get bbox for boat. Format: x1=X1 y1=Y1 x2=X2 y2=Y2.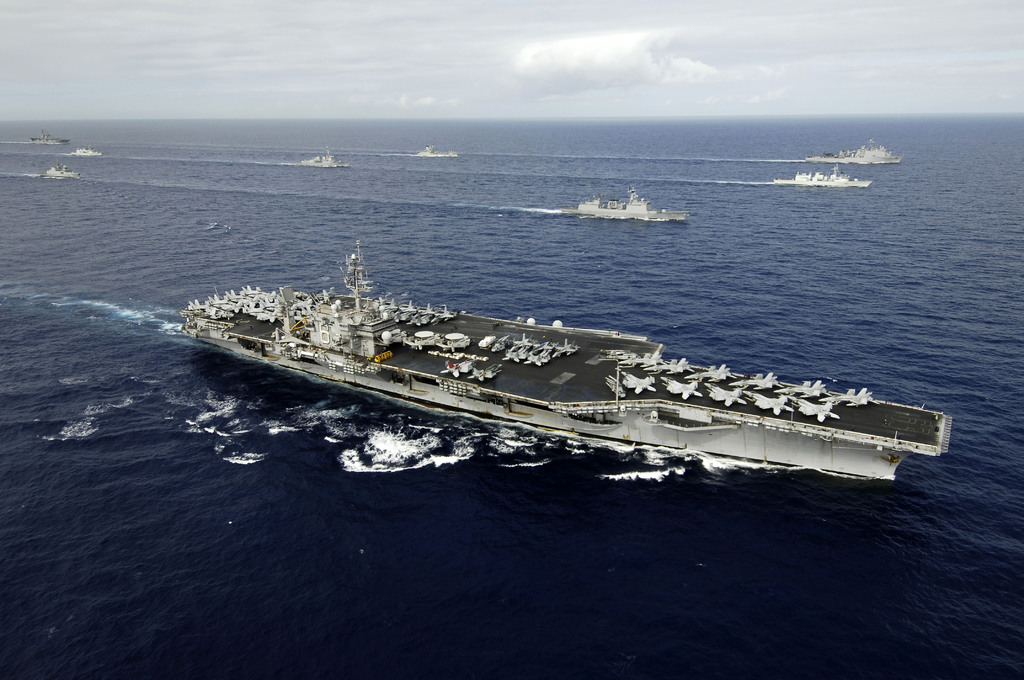
x1=72 y1=147 x2=100 y2=159.
